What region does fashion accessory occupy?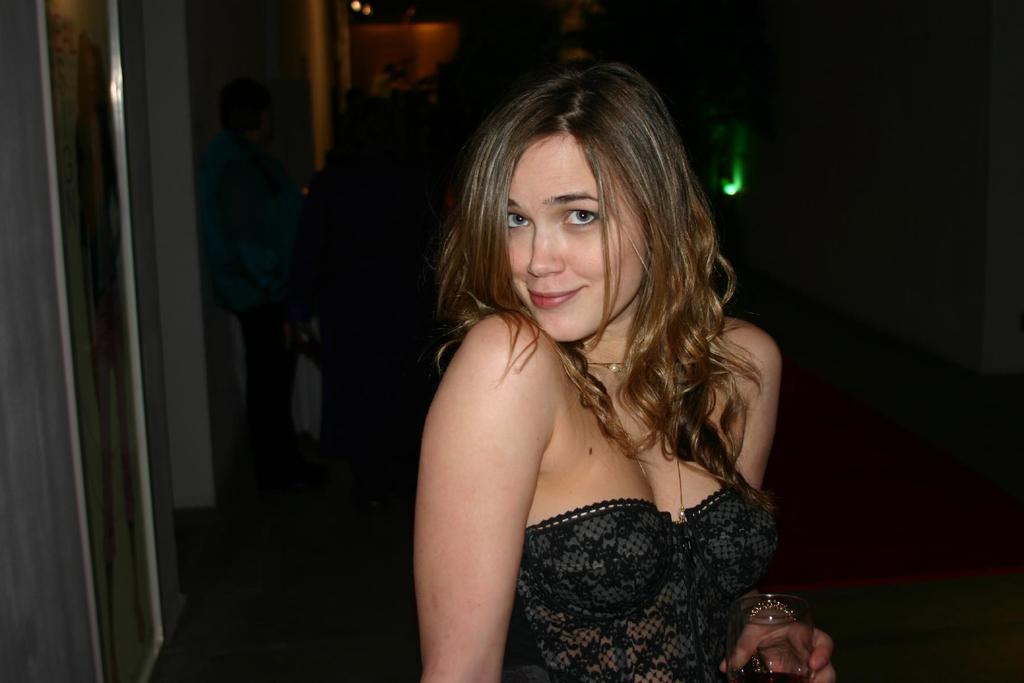
locate(581, 356, 627, 373).
